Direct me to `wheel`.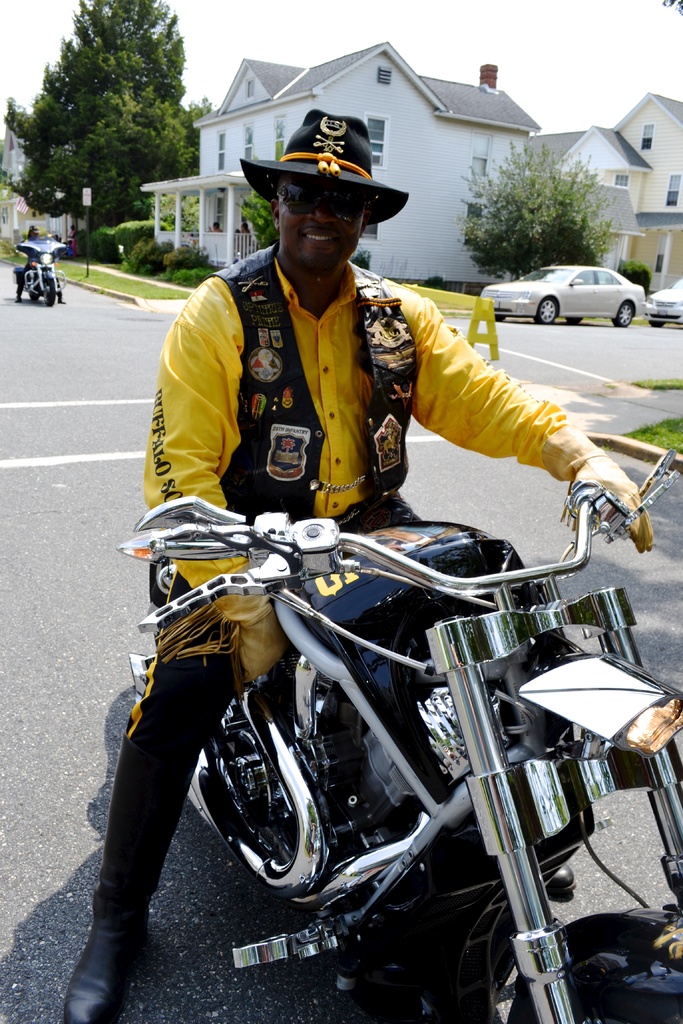
Direction: detection(497, 314, 506, 323).
